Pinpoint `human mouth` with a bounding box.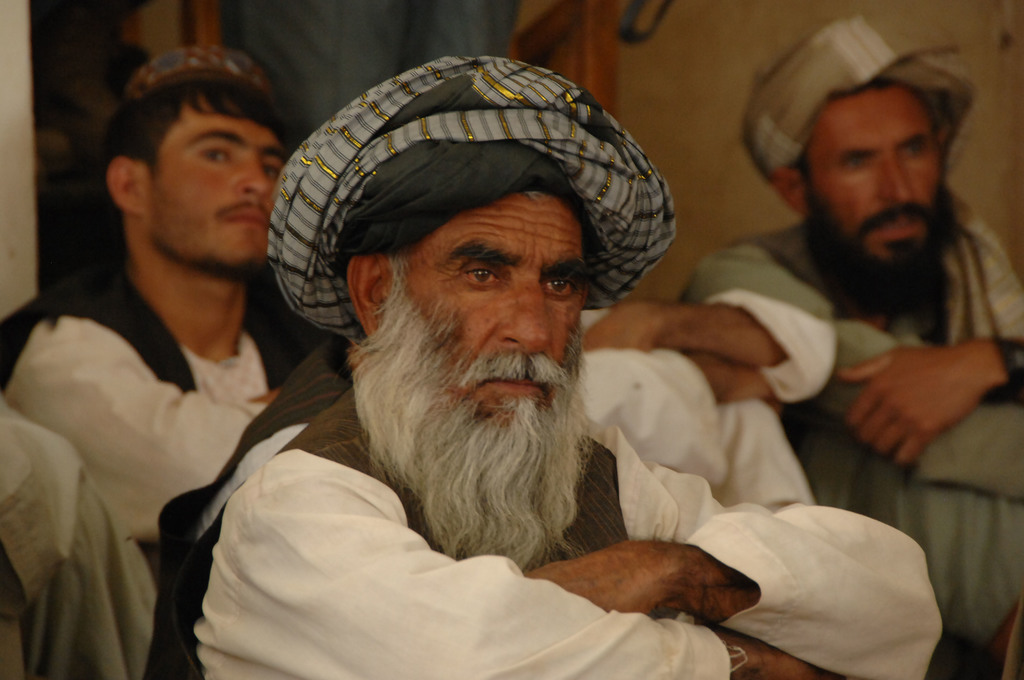
locate(874, 219, 929, 242).
